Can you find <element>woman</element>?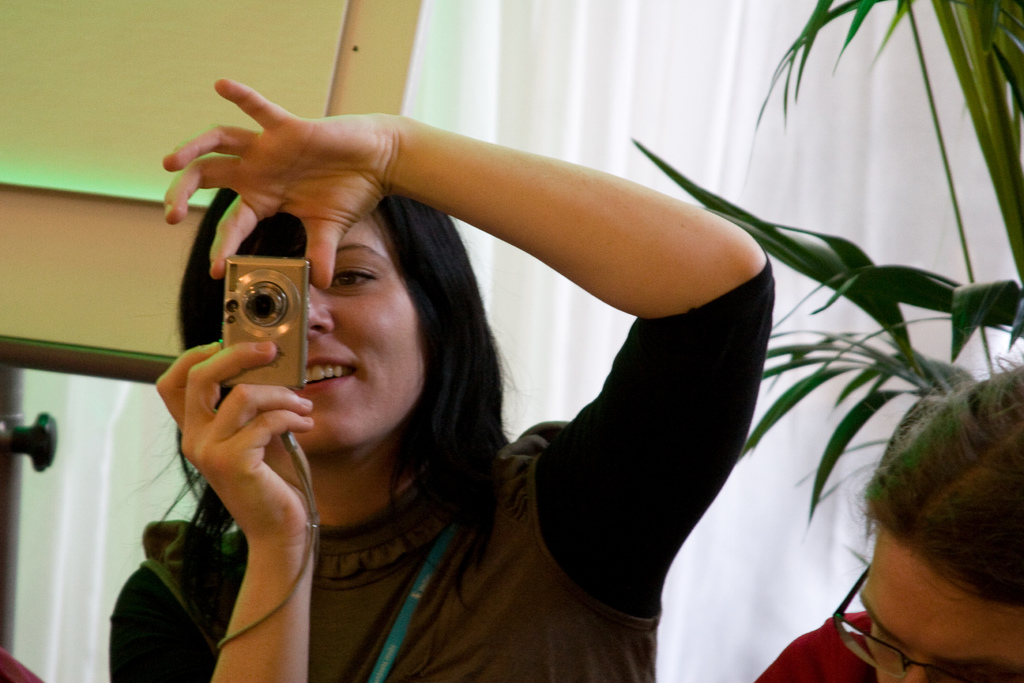
Yes, bounding box: bbox=[139, 41, 831, 682].
